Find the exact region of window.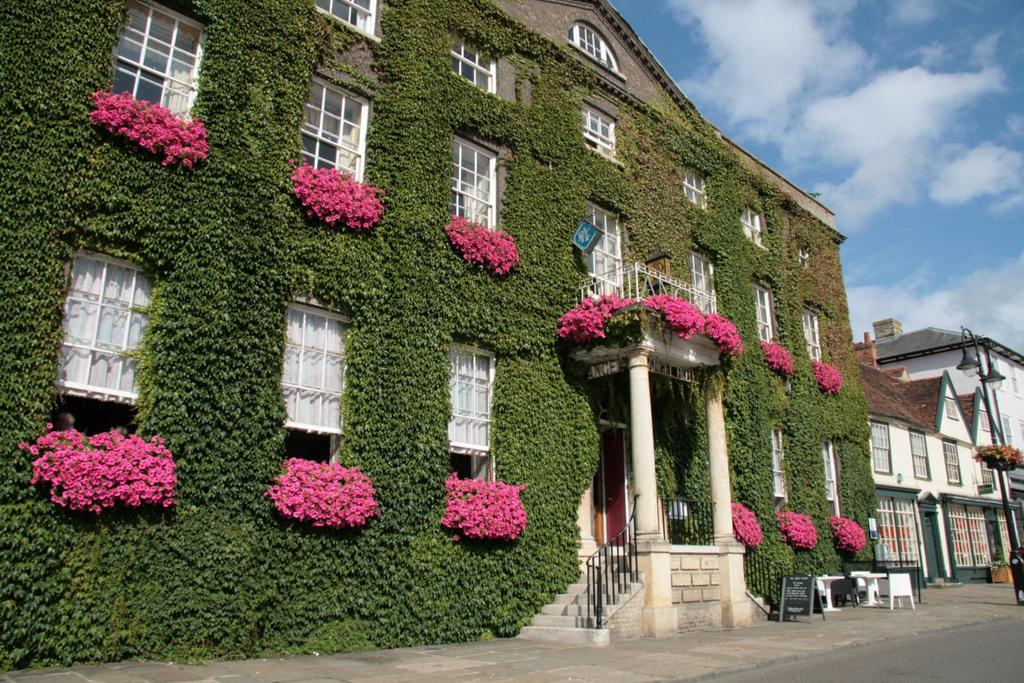
Exact region: Rect(943, 396, 961, 422).
